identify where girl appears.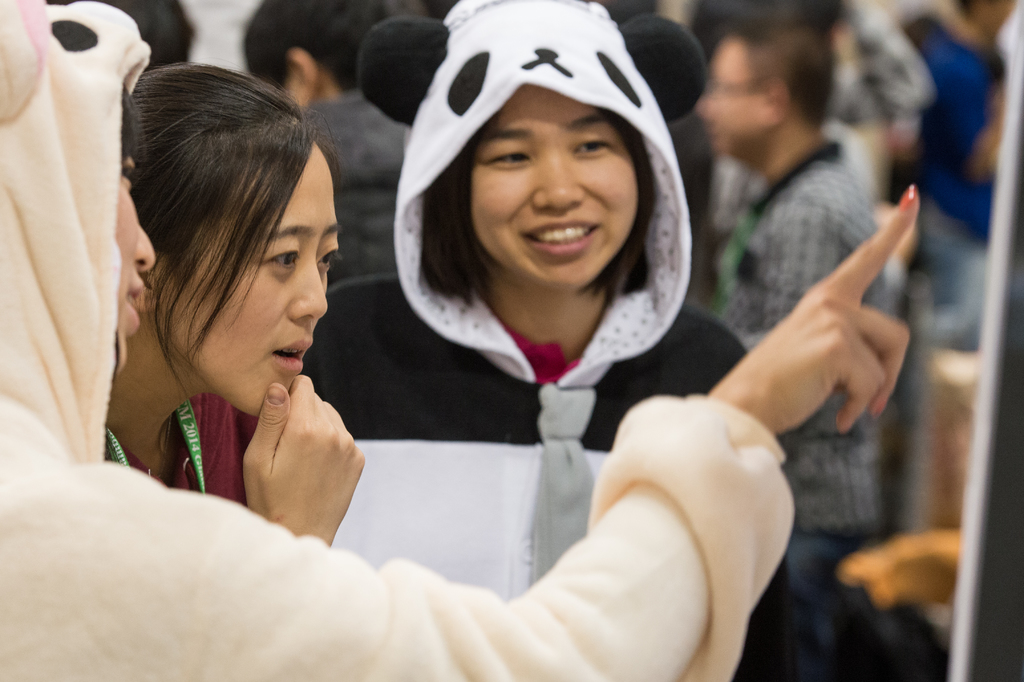
Appears at (301,0,803,681).
